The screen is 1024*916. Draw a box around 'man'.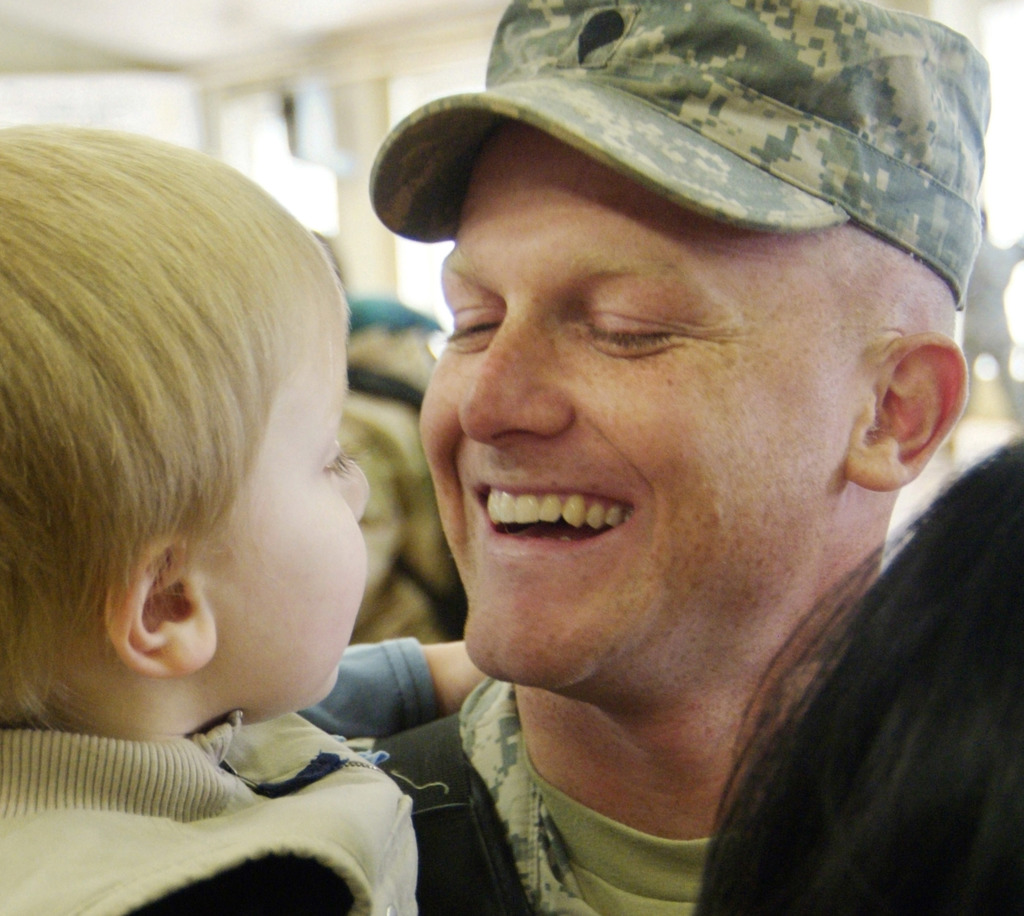
236, 29, 1023, 915.
